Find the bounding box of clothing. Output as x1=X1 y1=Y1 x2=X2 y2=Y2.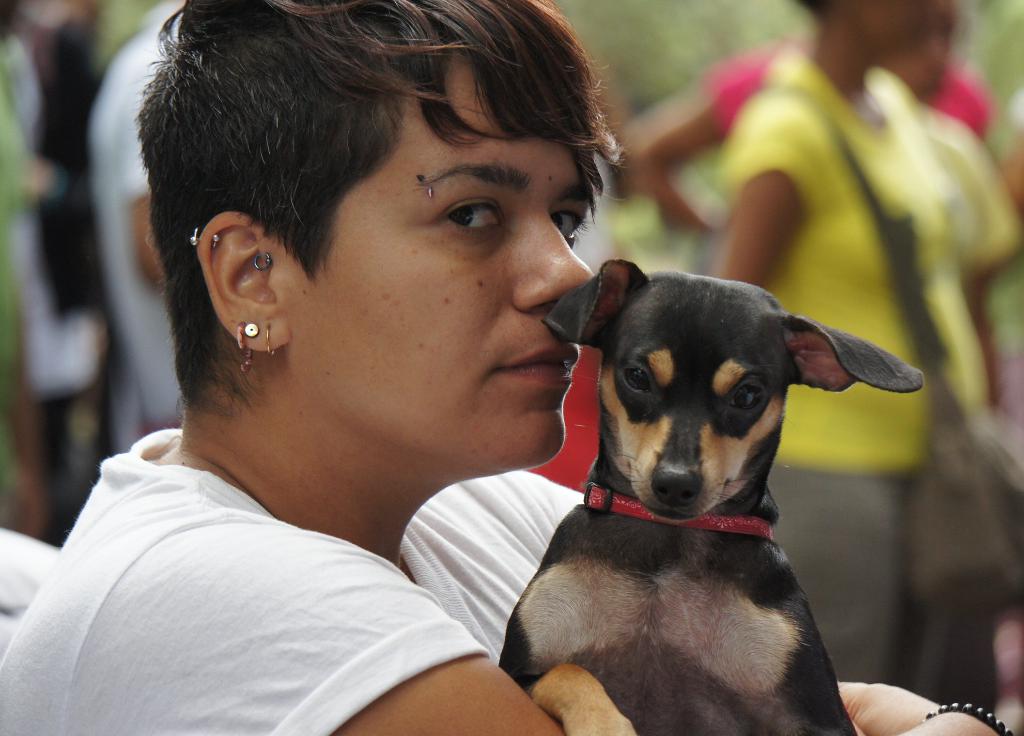
x1=695 y1=58 x2=984 y2=138.
